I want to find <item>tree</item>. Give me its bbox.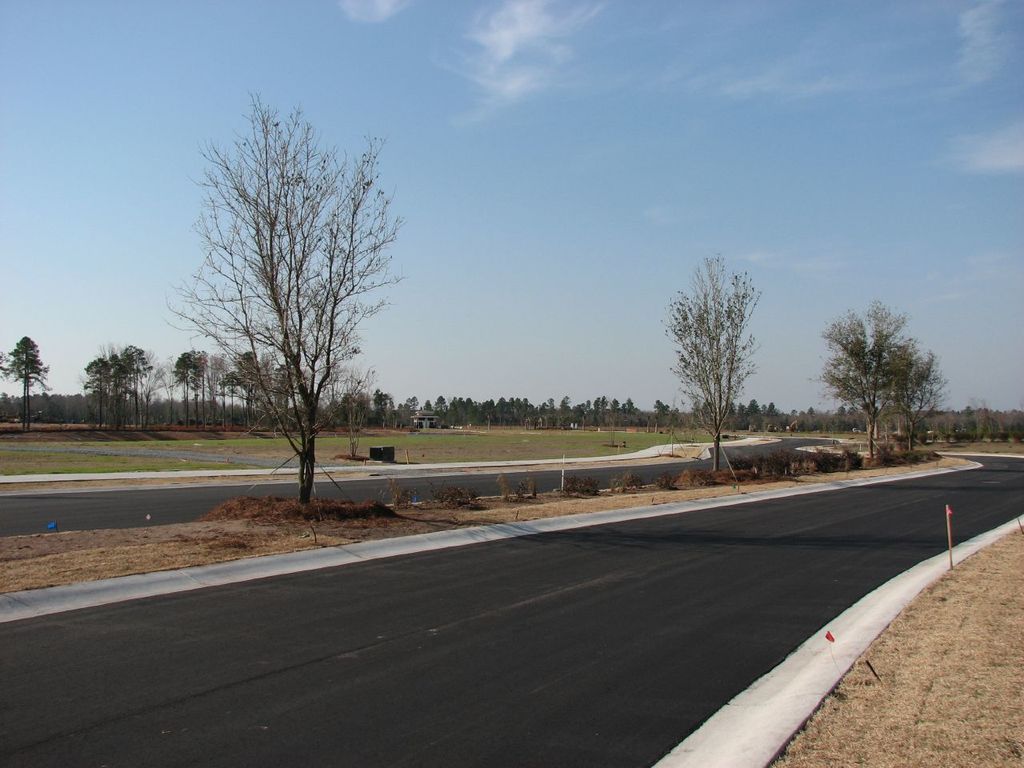
box(880, 341, 949, 457).
